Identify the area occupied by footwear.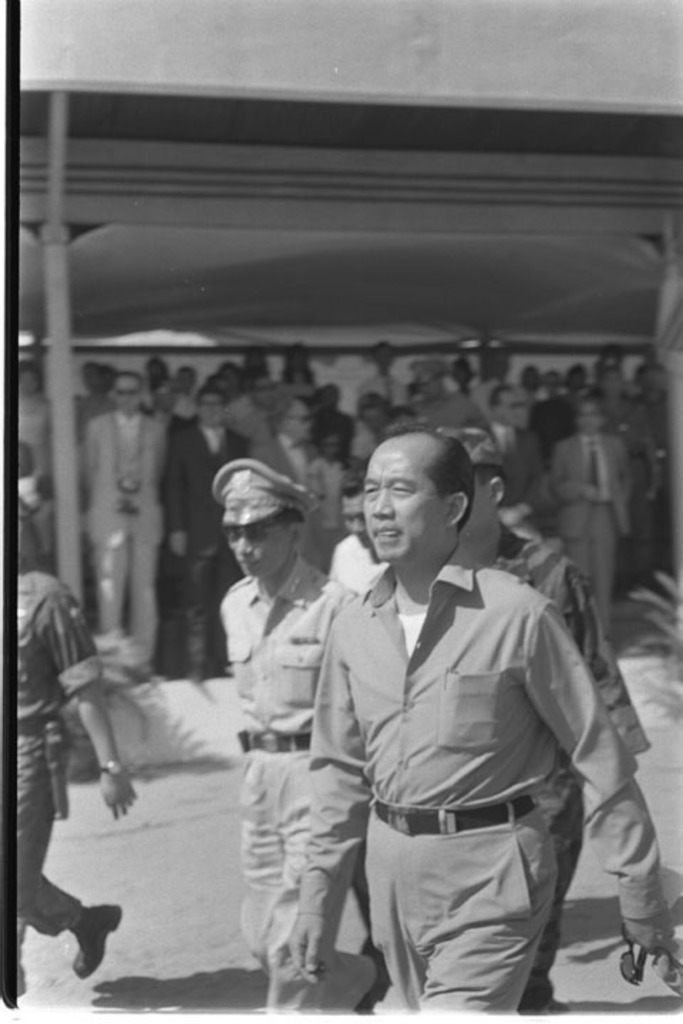
Area: box(73, 905, 122, 973).
